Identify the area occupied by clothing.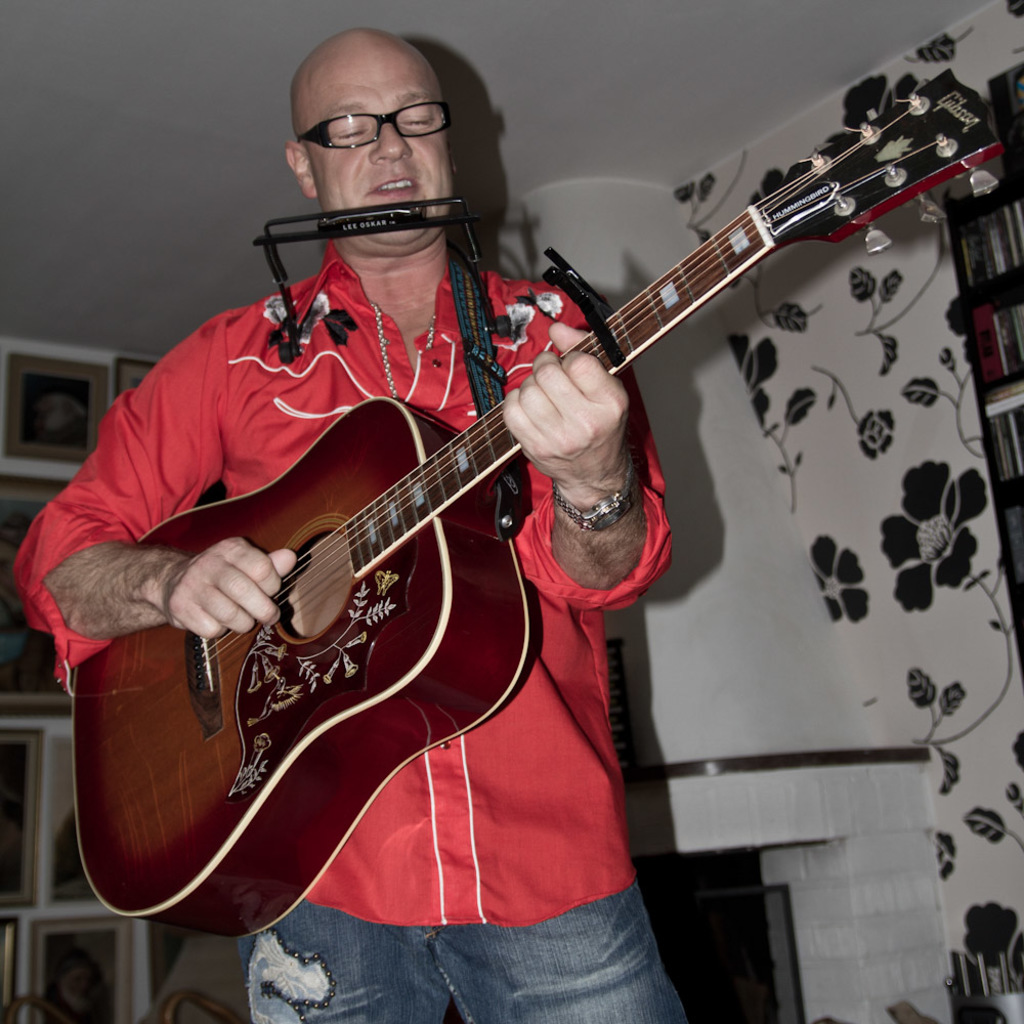
Area: box=[129, 178, 732, 936].
